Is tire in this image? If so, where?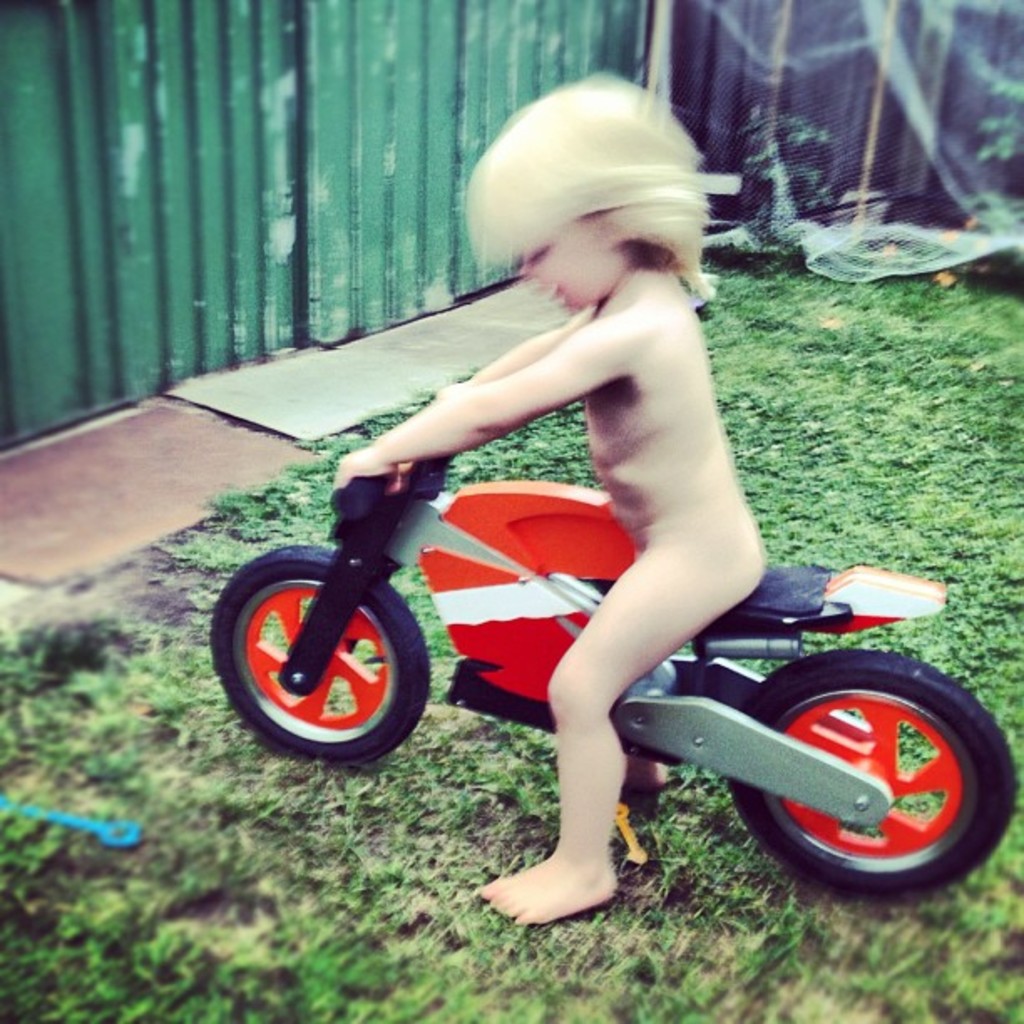
Yes, at 736 651 1012 897.
